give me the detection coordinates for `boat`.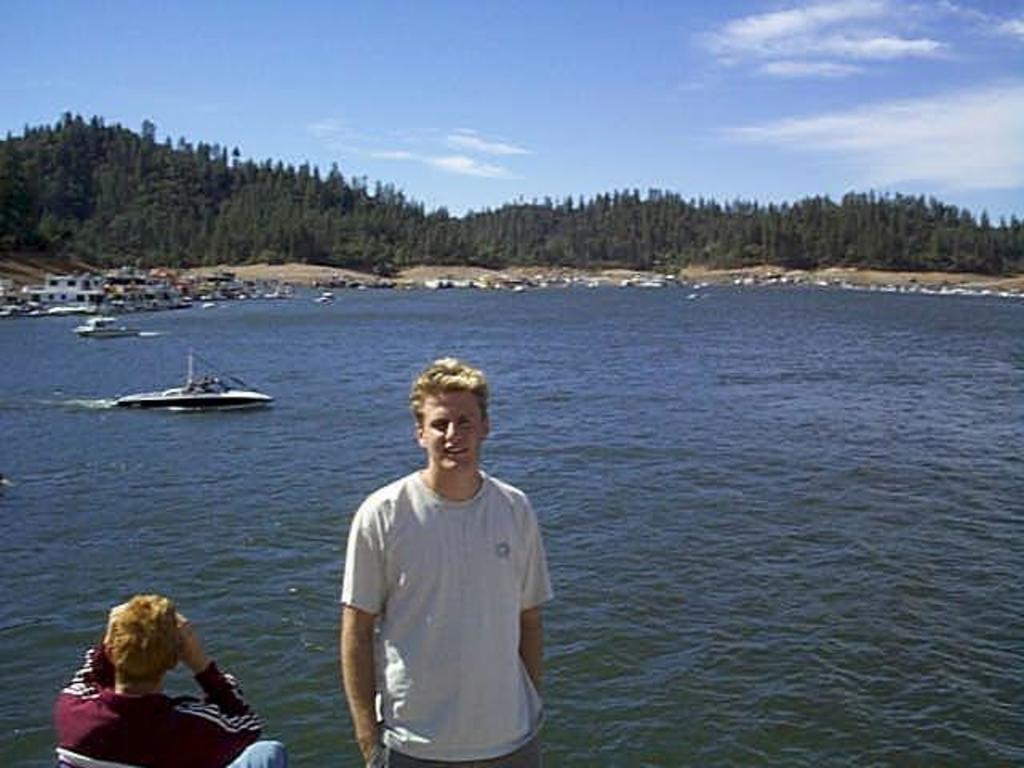
BBox(75, 307, 152, 339).
